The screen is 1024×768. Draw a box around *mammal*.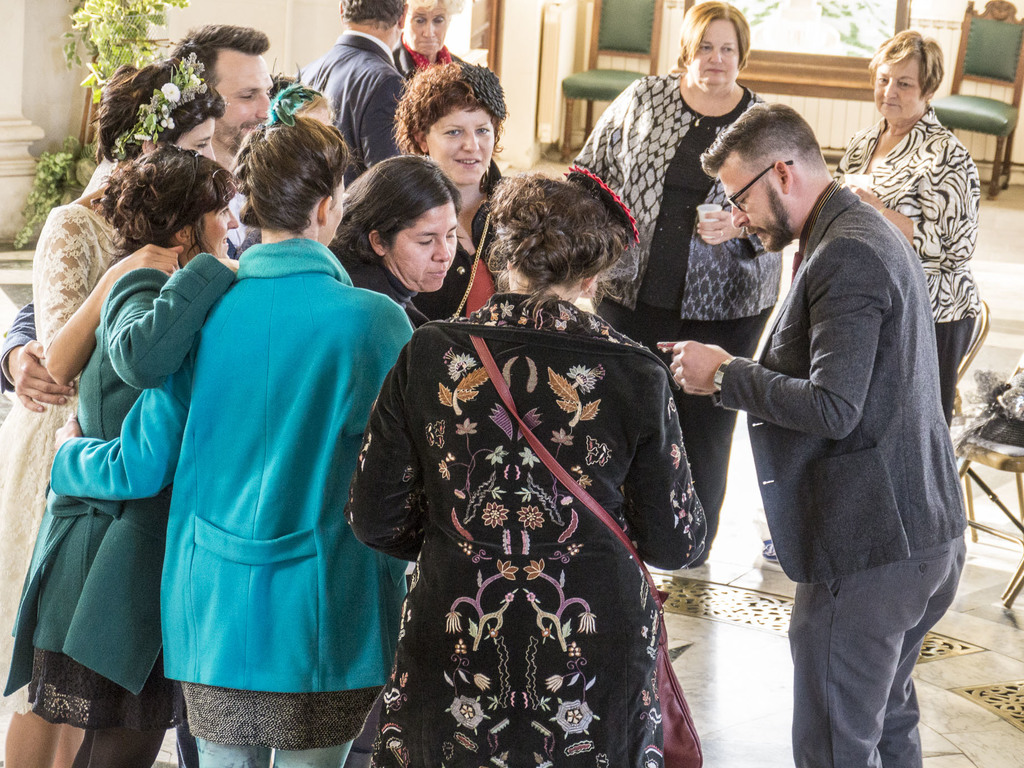
(390, 53, 511, 327).
